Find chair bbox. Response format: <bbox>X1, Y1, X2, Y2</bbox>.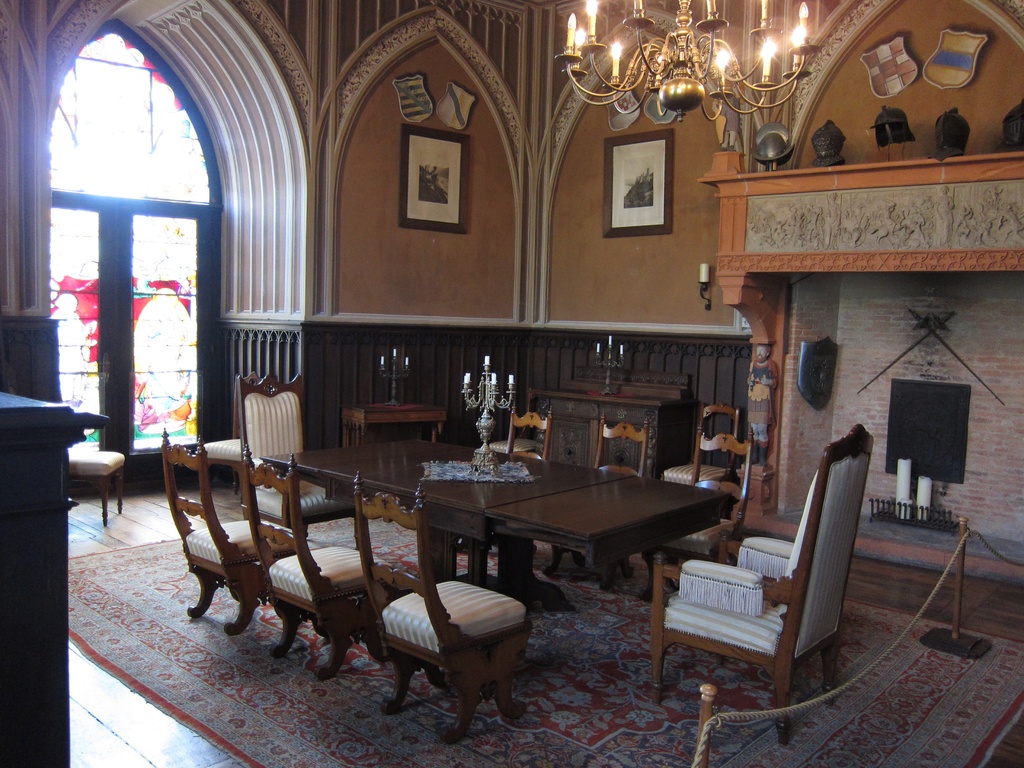
<bbox>547, 414, 650, 591</bbox>.
